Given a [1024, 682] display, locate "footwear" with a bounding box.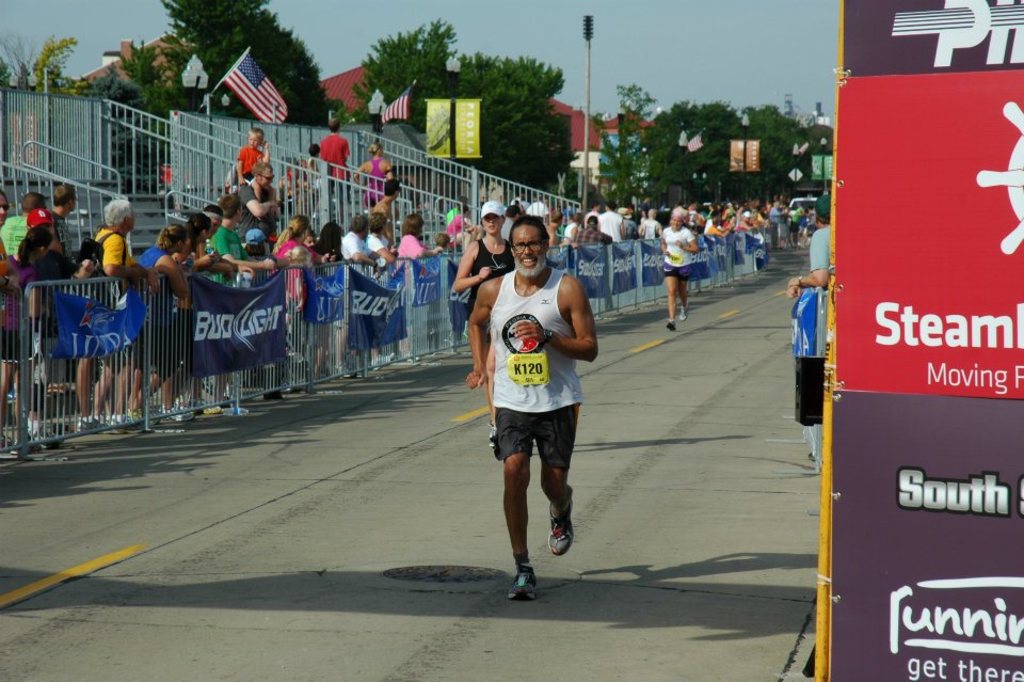
Located: <box>32,427,65,451</box>.
